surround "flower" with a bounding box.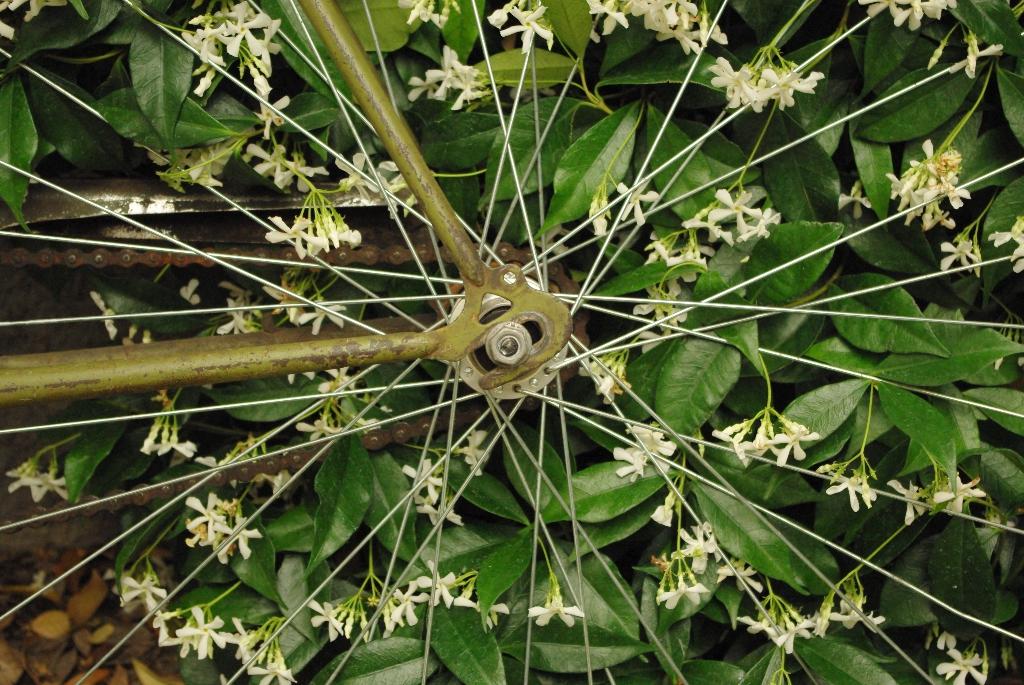
497:3:556:55.
